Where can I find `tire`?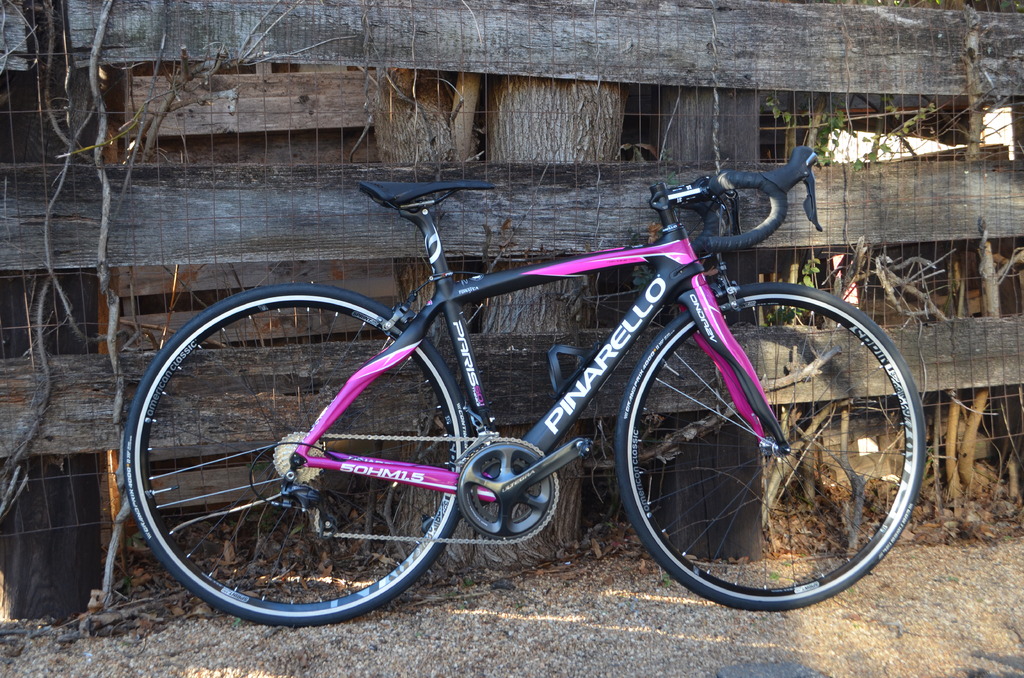
You can find it at Rect(614, 280, 927, 614).
